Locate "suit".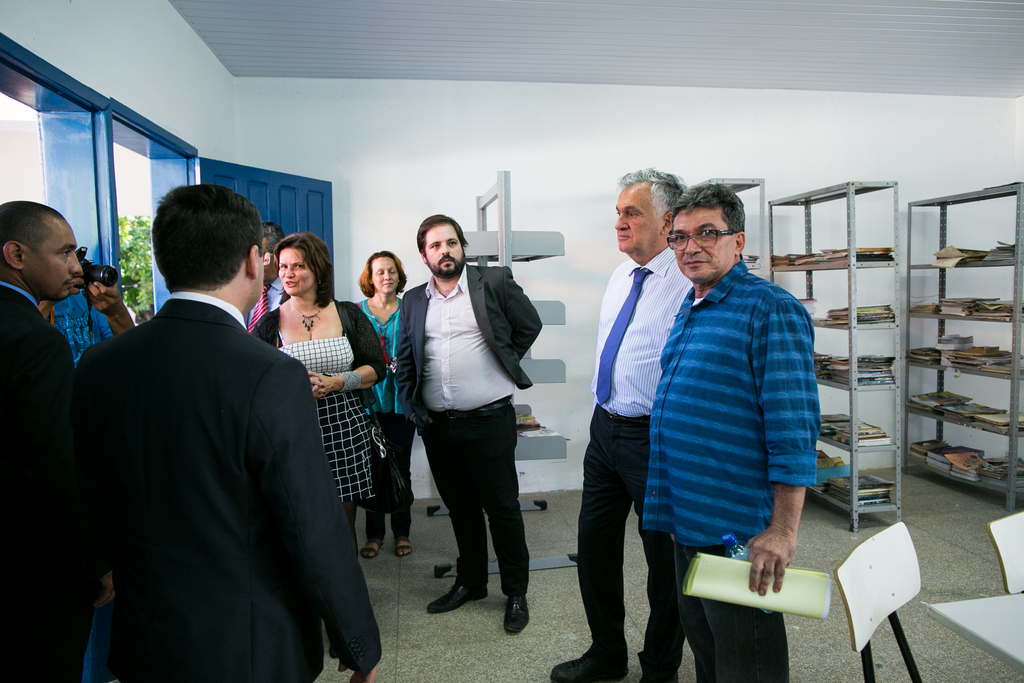
Bounding box: 394/262/541/600.
